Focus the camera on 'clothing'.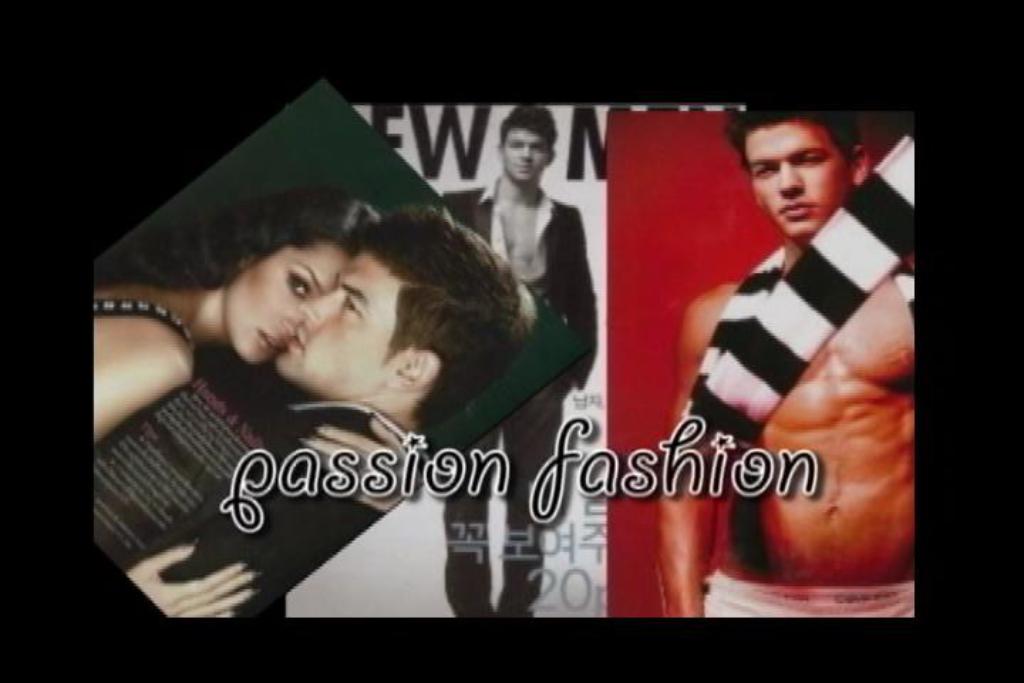
Focus region: {"x1": 439, "y1": 166, "x2": 603, "y2": 616}.
